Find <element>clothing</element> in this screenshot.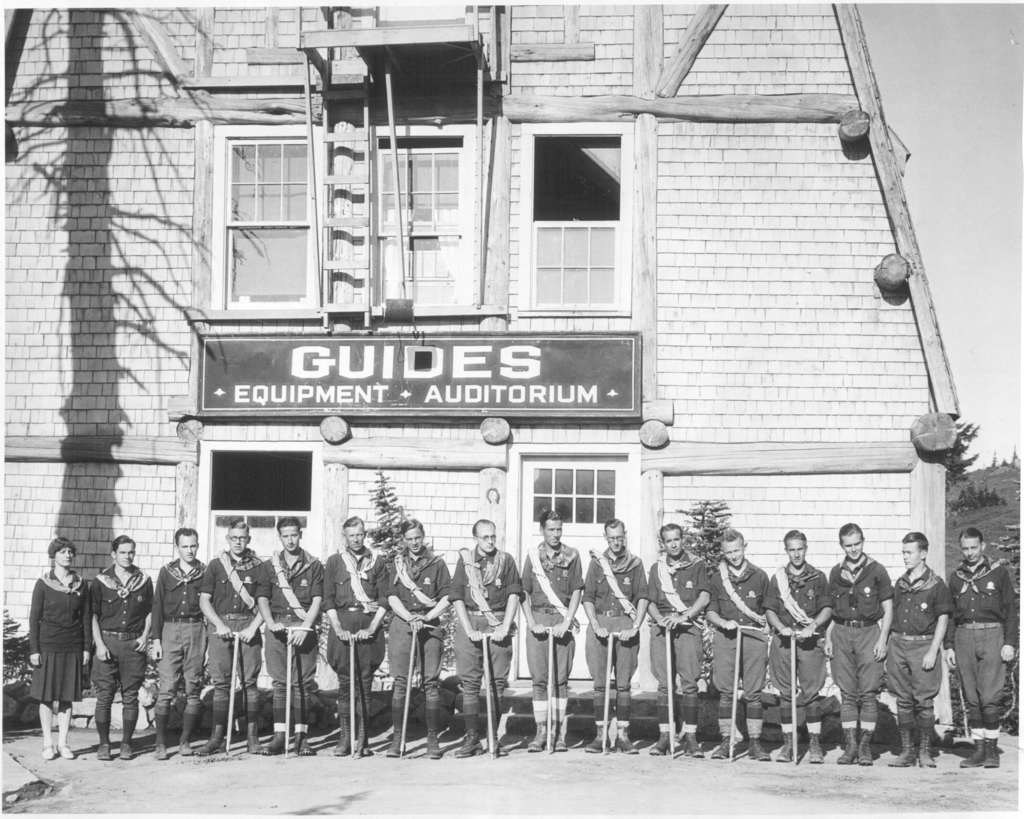
The bounding box for <element>clothing</element> is [x1=959, y1=558, x2=1000, y2=739].
